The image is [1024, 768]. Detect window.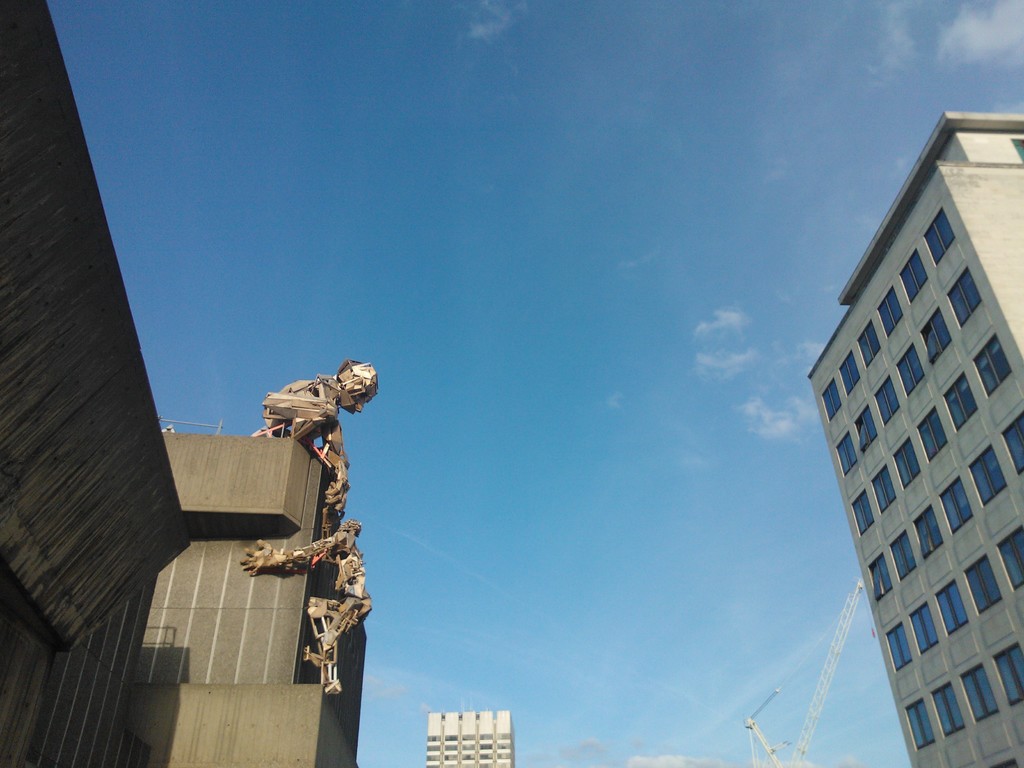
Detection: detection(891, 433, 922, 490).
